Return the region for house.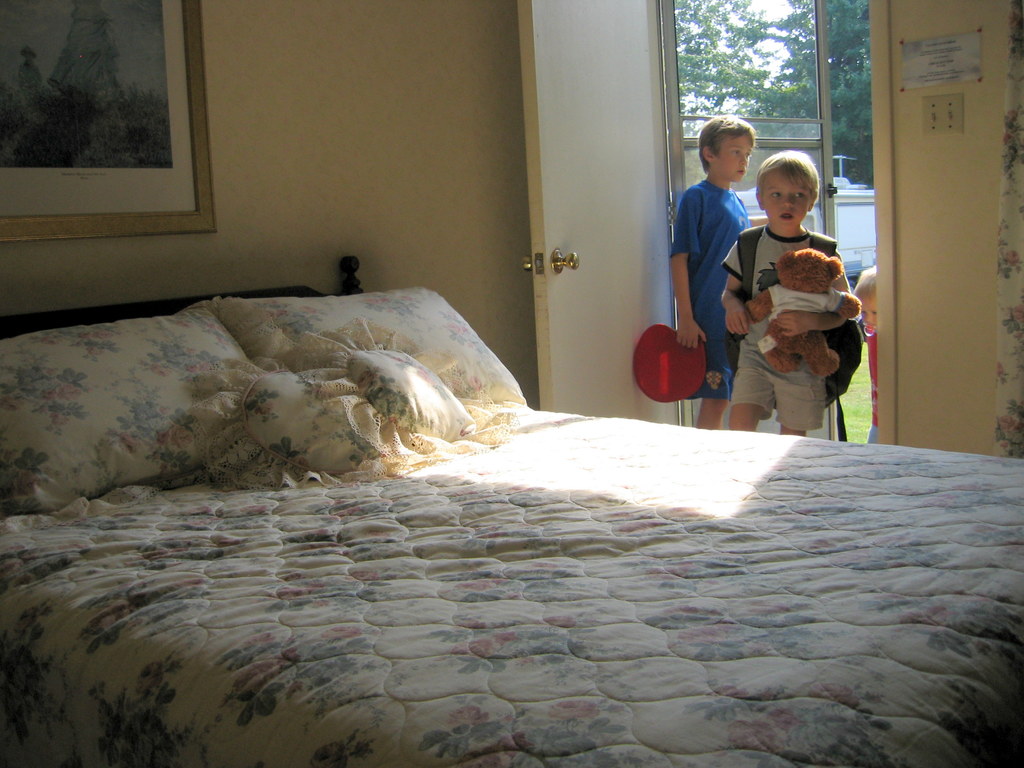
<bbox>0, 0, 1023, 767</bbox>.
